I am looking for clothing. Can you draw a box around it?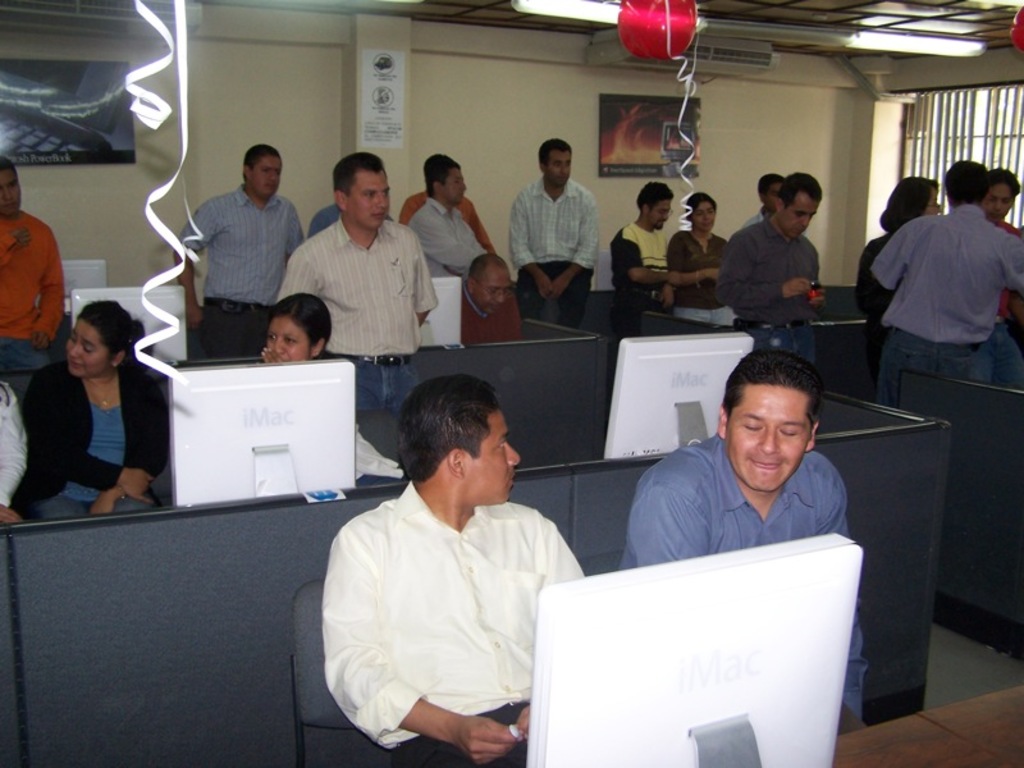
Sure, the bounding box is <box>278,214,430,410</box>.
